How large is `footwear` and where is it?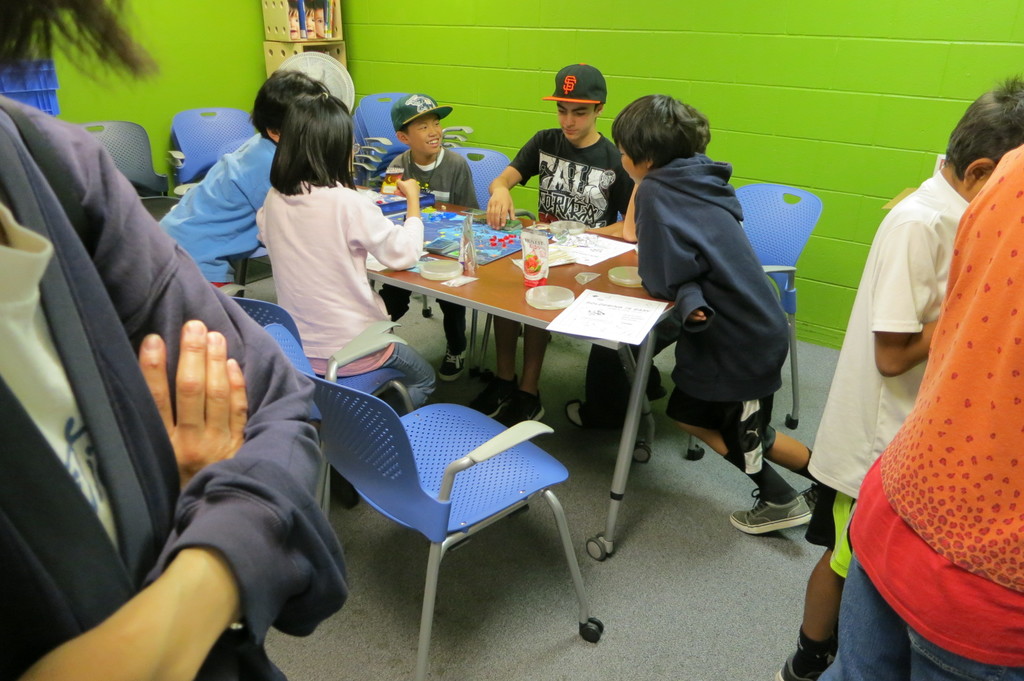
Bounding box: region(724, 486, 822, 530).
